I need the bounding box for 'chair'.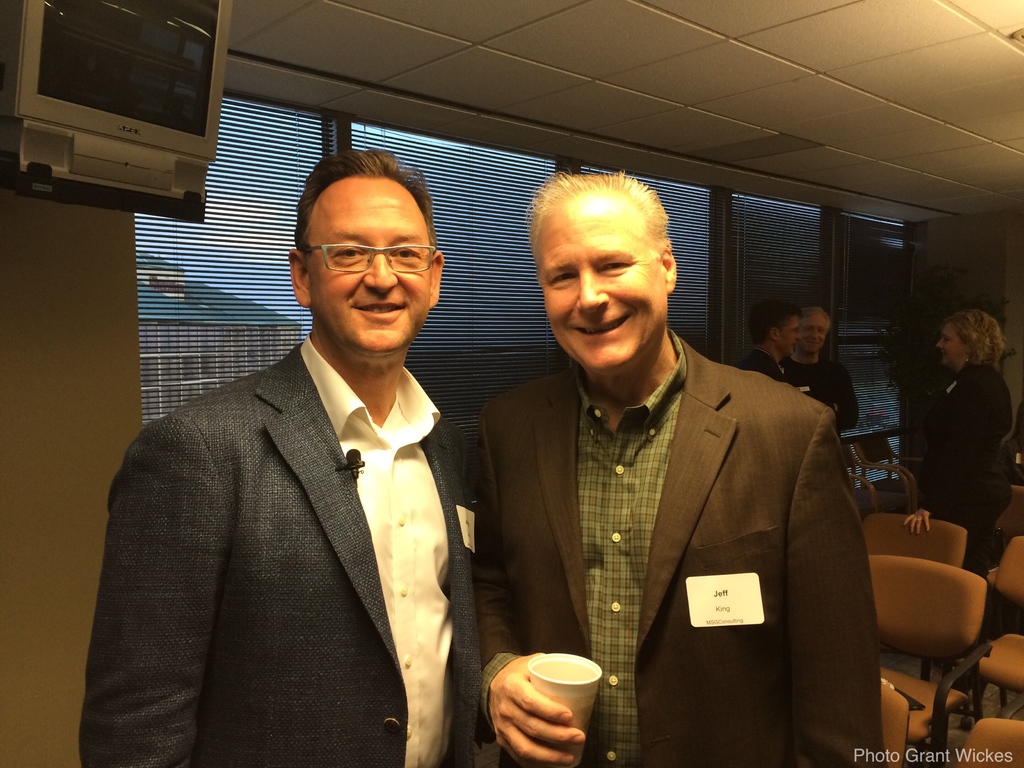
Here it is: x1=858, y1=521, x2=968, y2=685.
